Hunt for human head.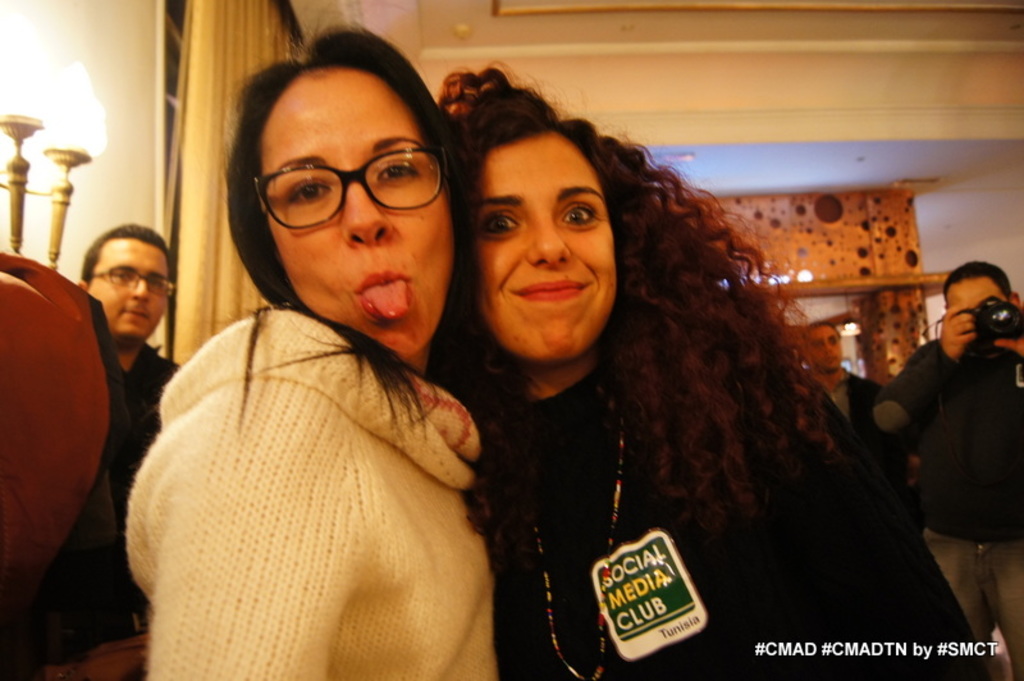
Hunted down at Rect(224, 36, 467, 340).
